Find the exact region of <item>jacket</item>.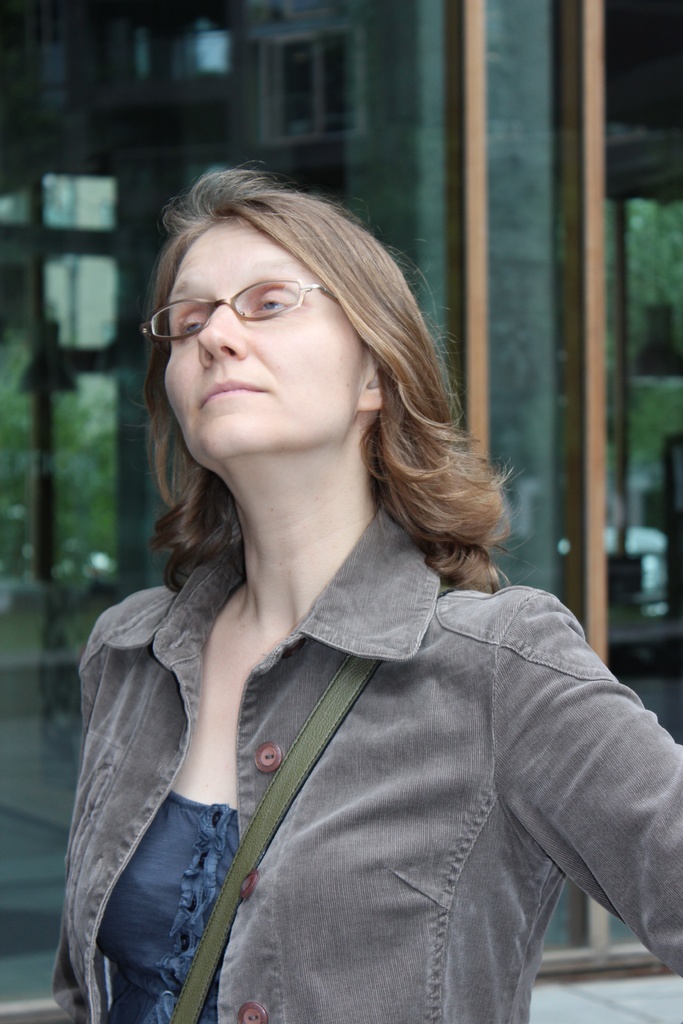
Exact region: rect(89, 571, 644, 1006).
